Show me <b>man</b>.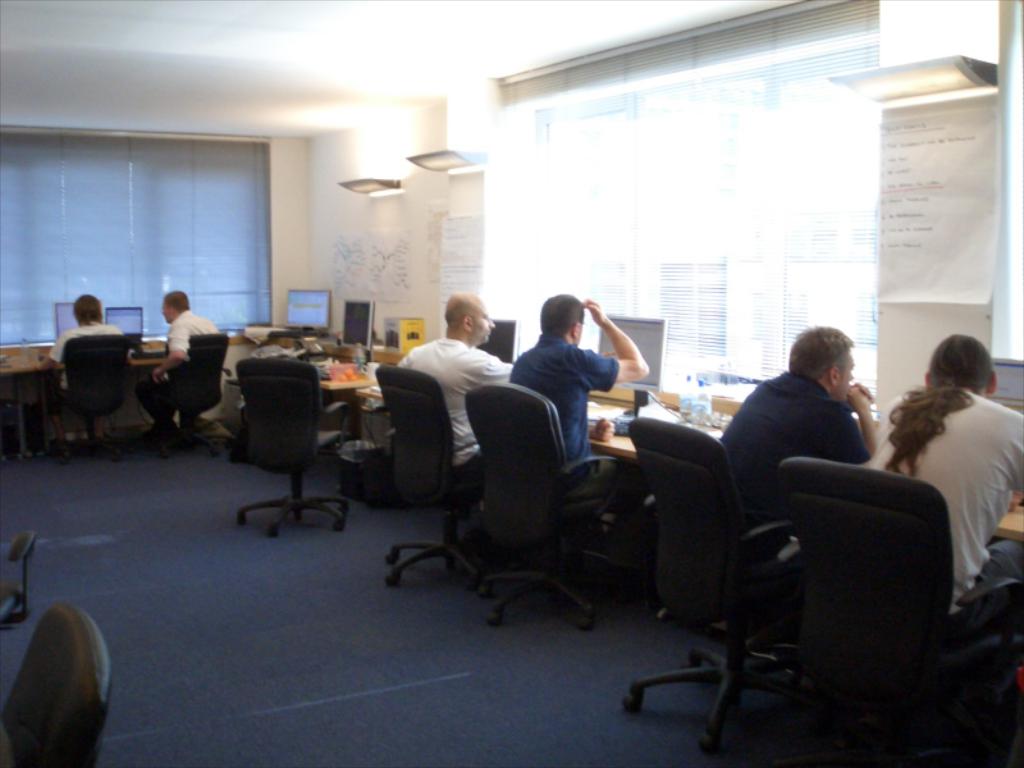
<b>man</b> is here: x1=854 y1=332 x2=1023 y2=649.
